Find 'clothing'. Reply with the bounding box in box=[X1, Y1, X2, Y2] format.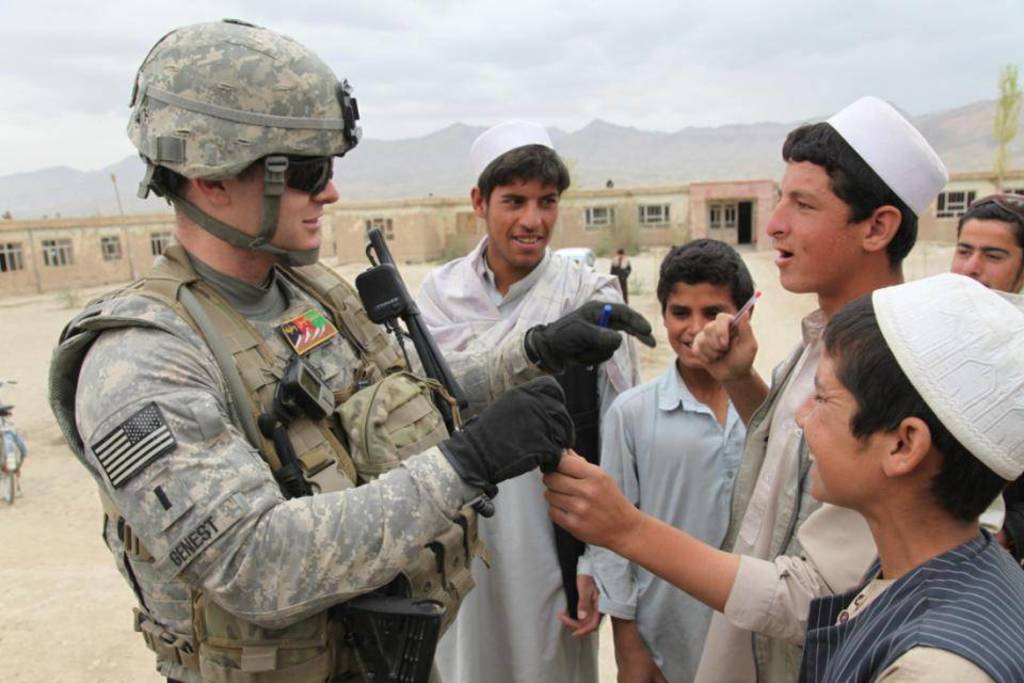
box=[798, 518, 1023, 682].
